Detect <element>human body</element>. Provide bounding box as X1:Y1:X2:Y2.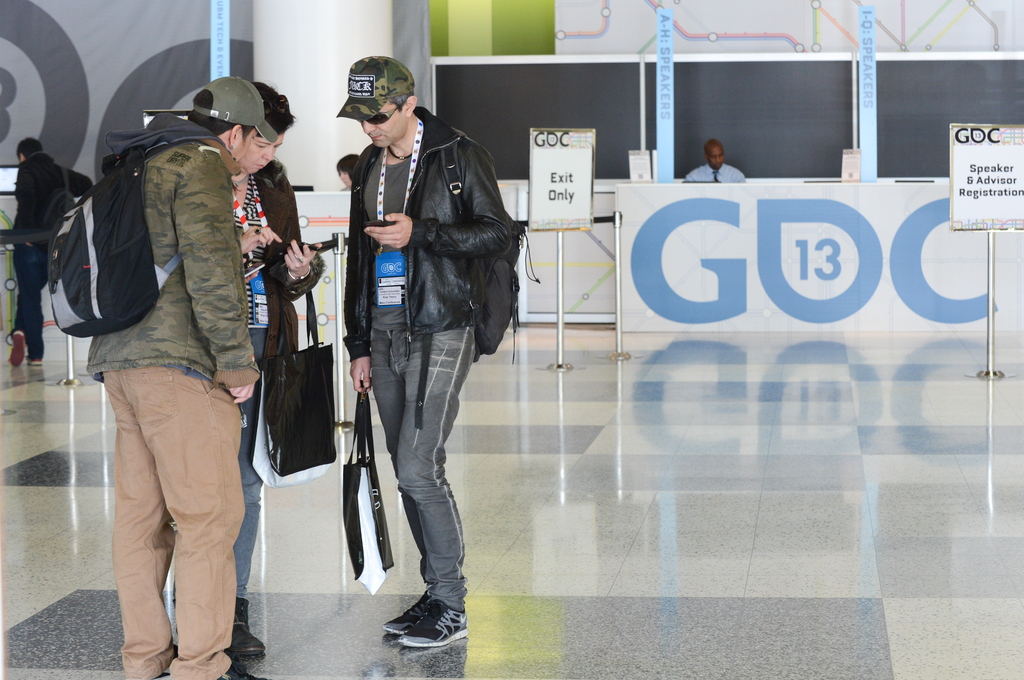
686:156:749:180.
